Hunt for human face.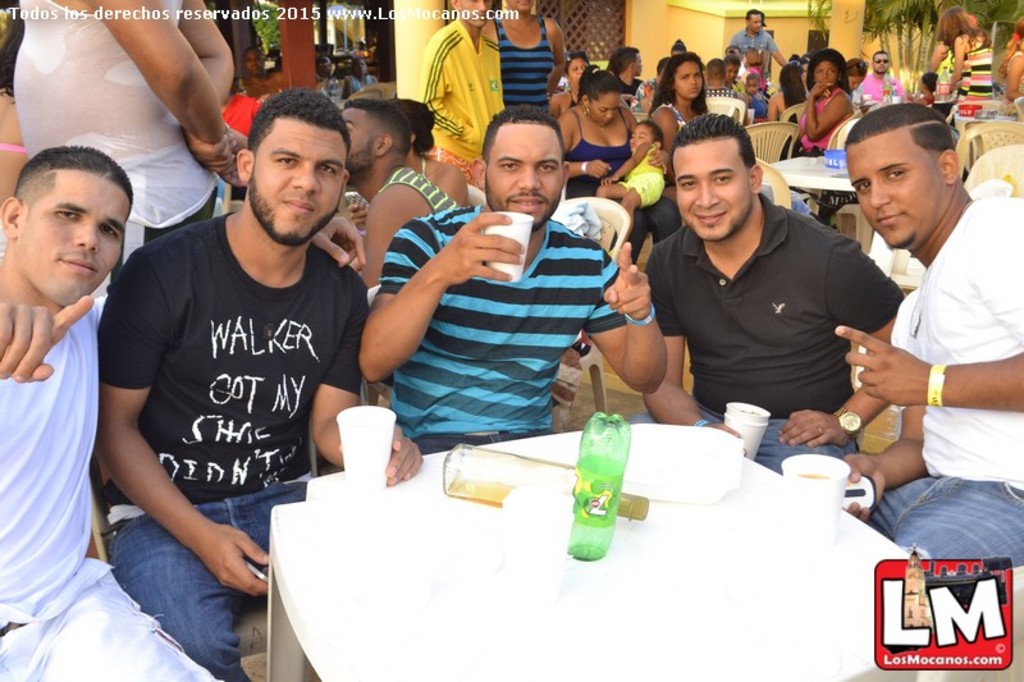
Hunted down at bbox(668, 141, 749, 239).
